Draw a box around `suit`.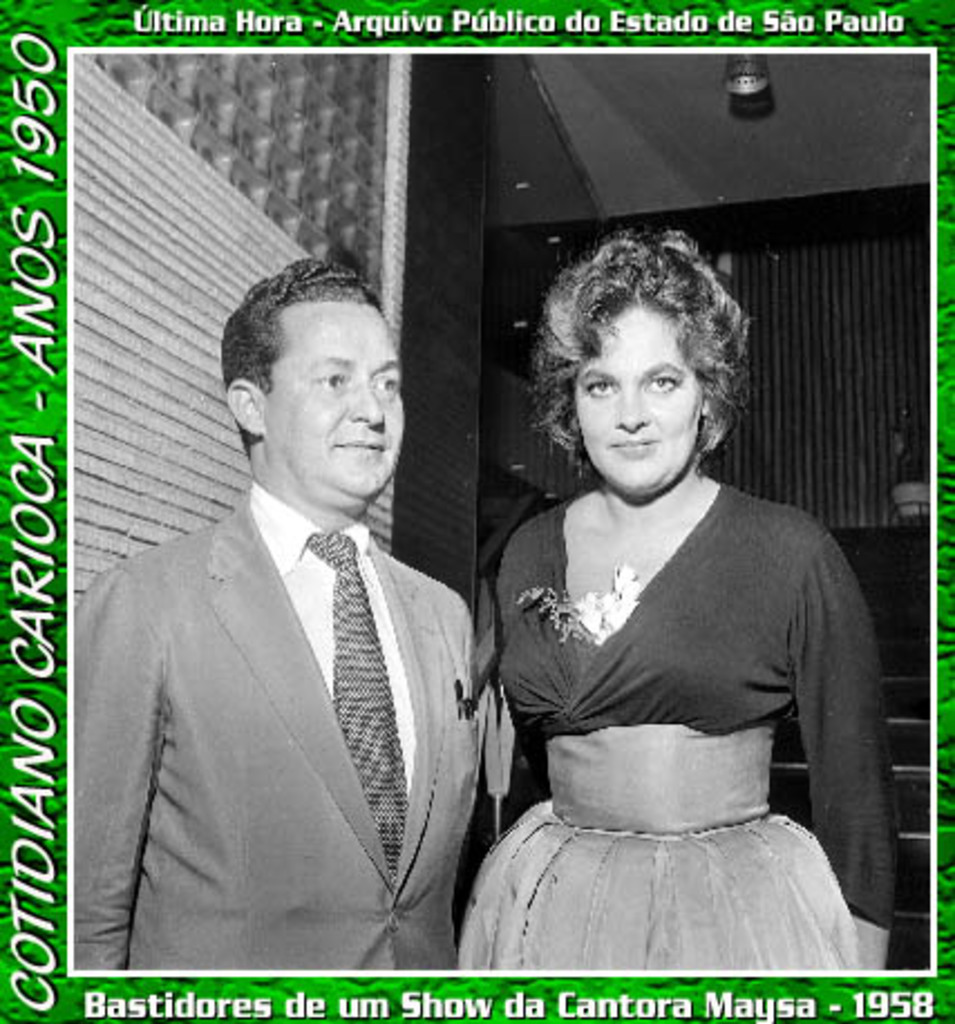
{"x1": 87, "y1": 340, "x2": 530, "y2": 986}.
